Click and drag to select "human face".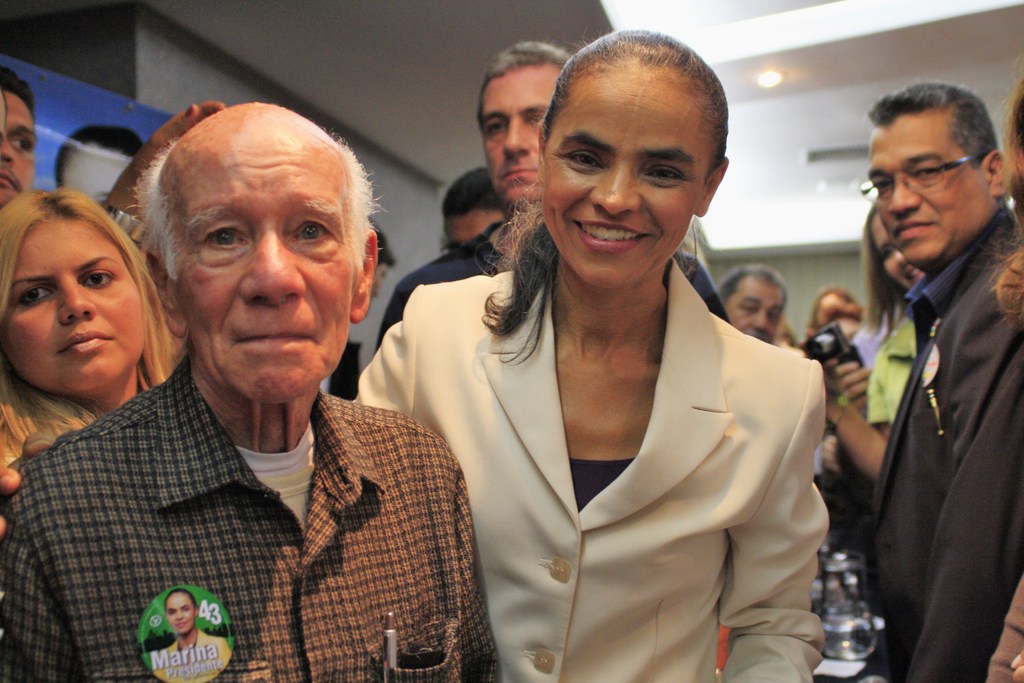
Selection: {"x1": 725, "y1": 274, "x2": 781, "y2": 347}.
